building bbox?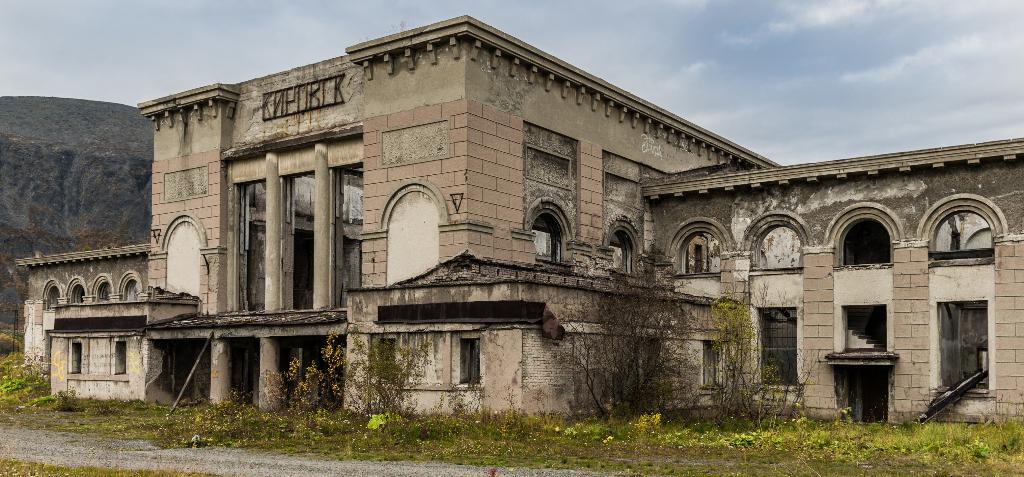
bbox(12, 17, 1023, 419)
